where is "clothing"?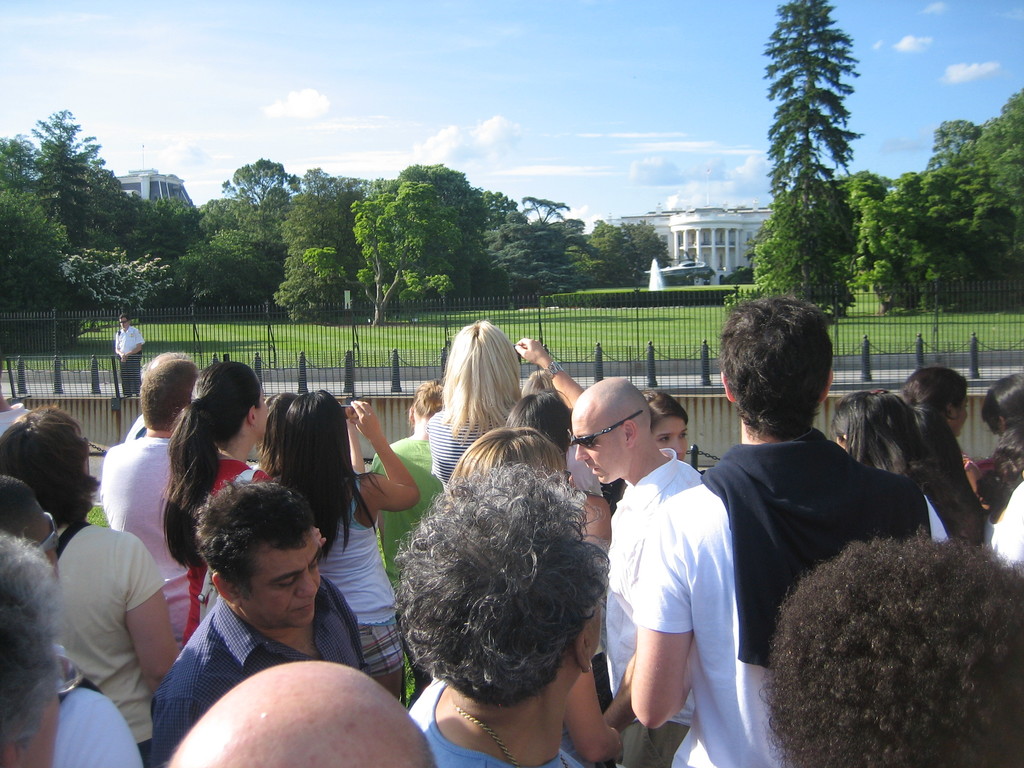
{"x1": 152, "y1": 596, "x2": 362, "y2": 764}.
